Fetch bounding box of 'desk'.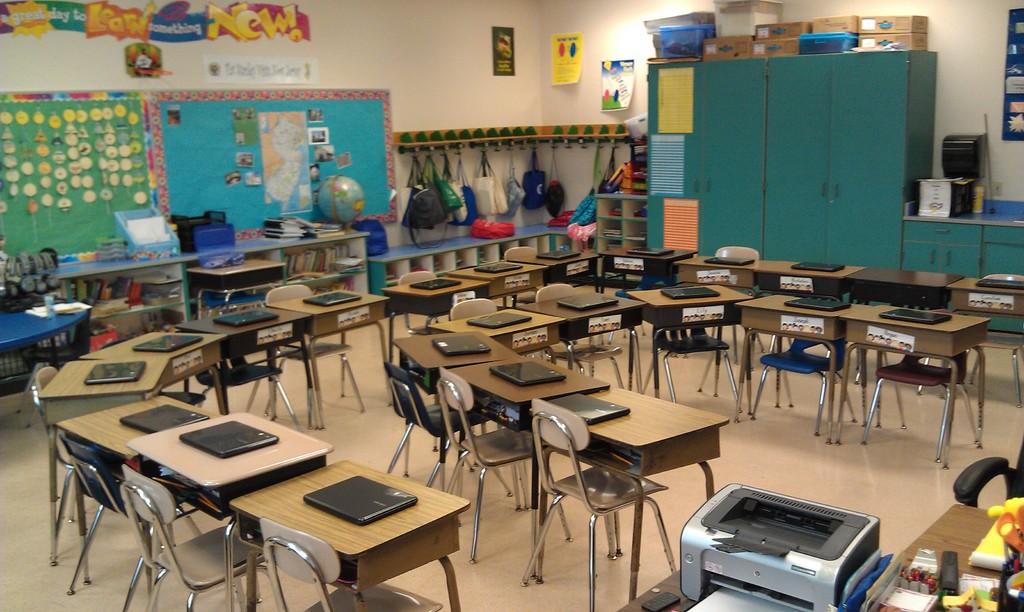
Bbox: detection(36, 356, 173, 455).
